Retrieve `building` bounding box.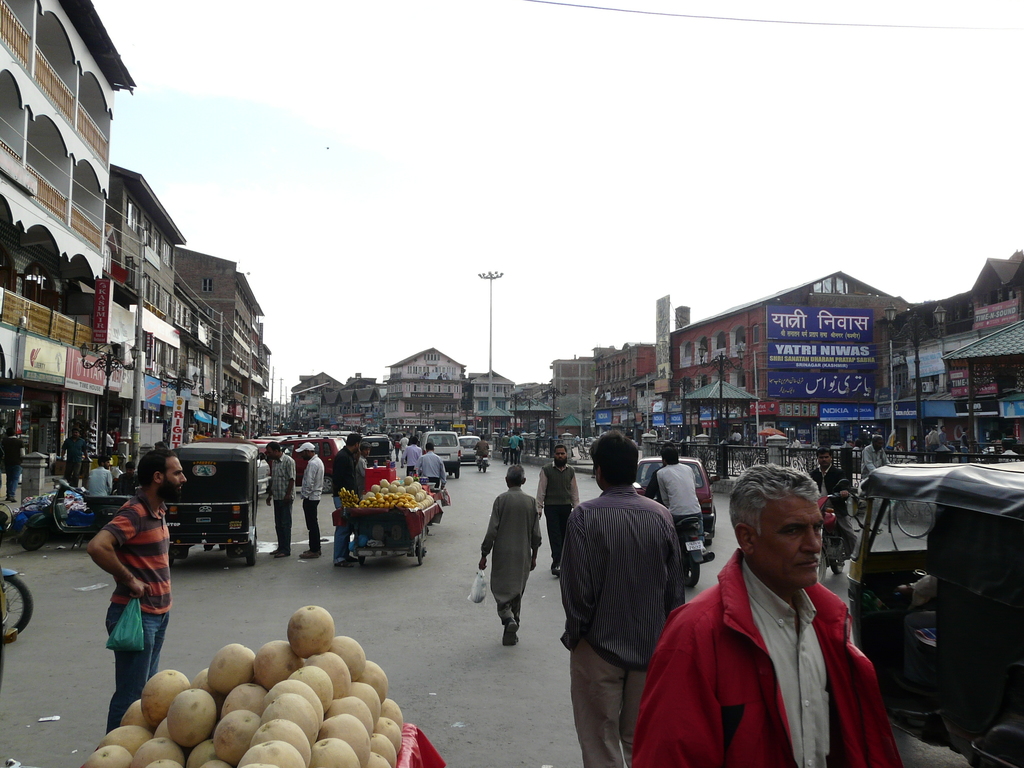
Bounding box: l=109, t=164, r=214, b=451.
